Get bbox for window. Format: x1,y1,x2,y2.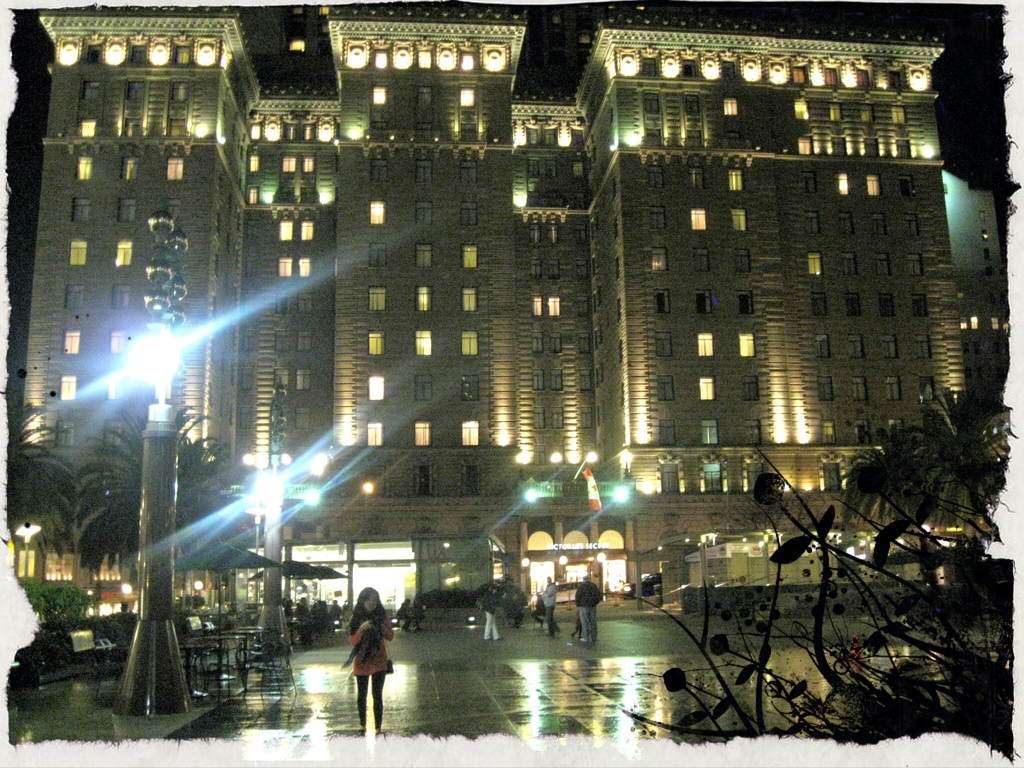
730,243,751,271.
